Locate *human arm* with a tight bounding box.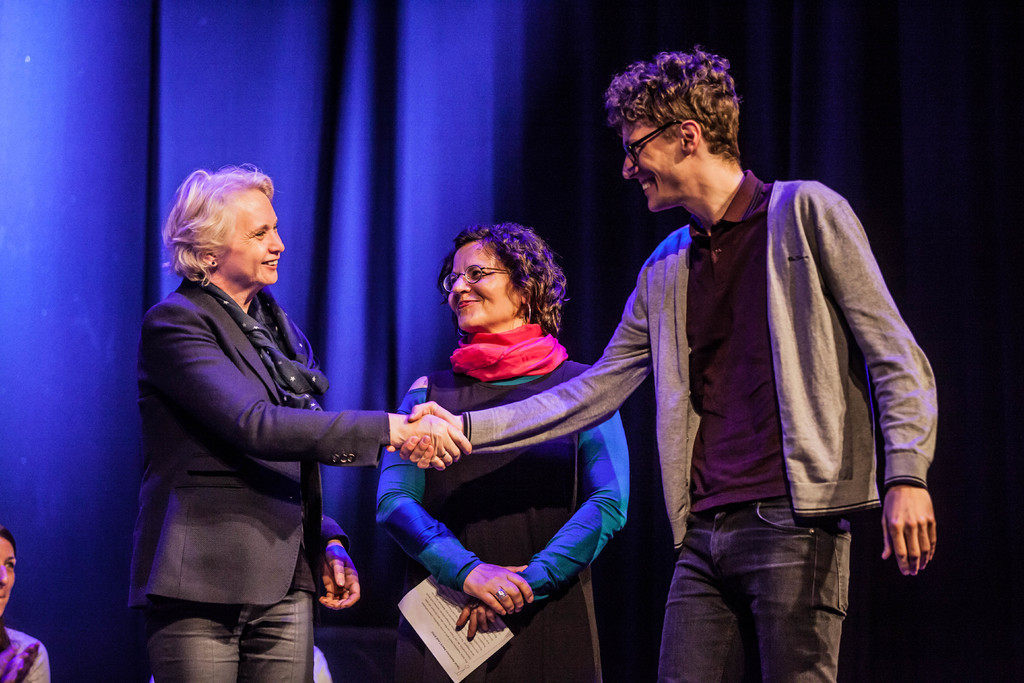
rect(841, 209, 938, 539).
